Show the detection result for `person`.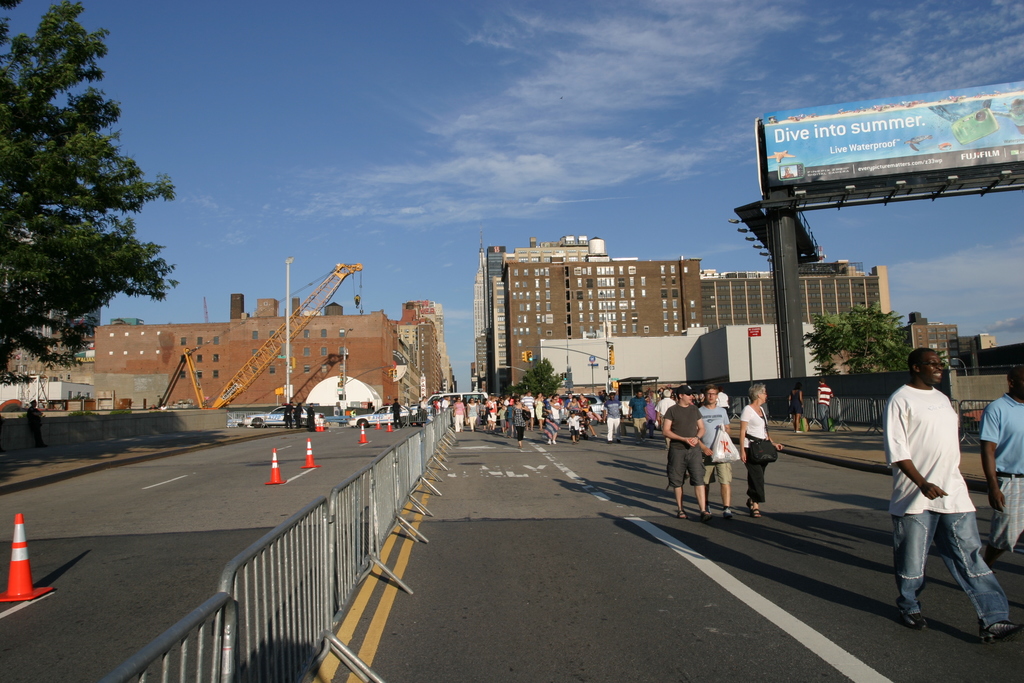
left=420, top=398, right=426, bottom=428.
